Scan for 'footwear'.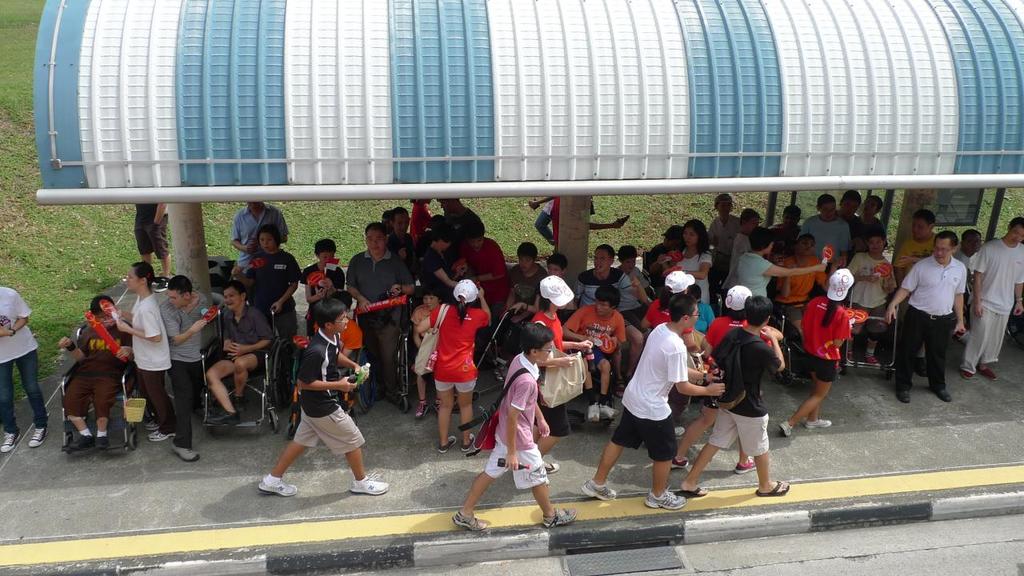
Scan result: [x1=675, y1=481, x2=708, y2=498].
